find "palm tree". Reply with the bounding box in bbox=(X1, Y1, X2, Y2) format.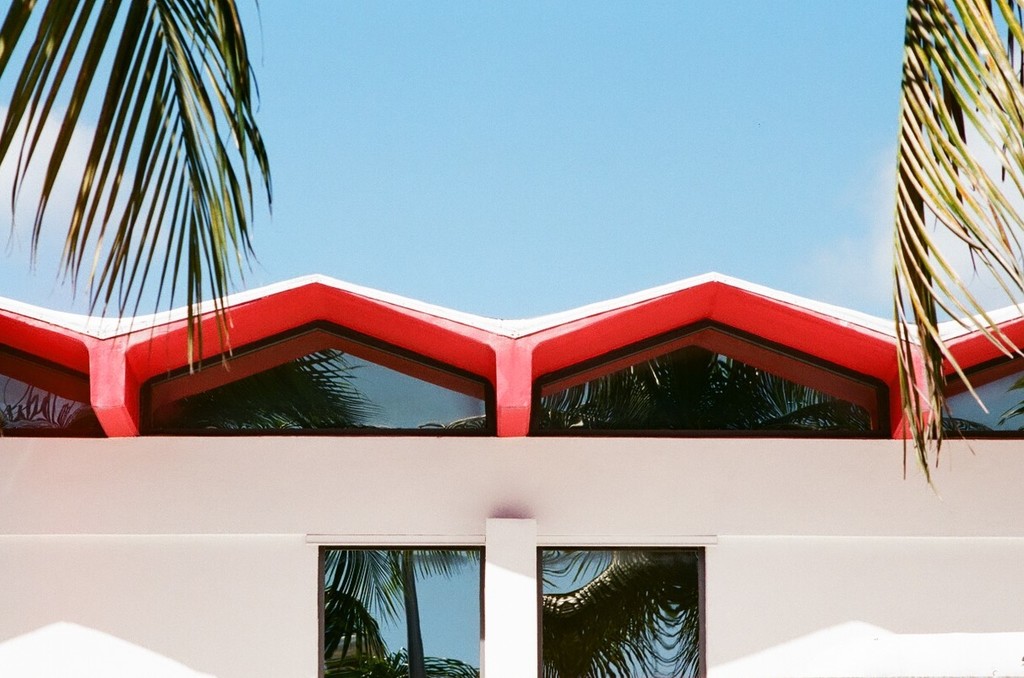
bbox=(0, 342, 355, 431).
